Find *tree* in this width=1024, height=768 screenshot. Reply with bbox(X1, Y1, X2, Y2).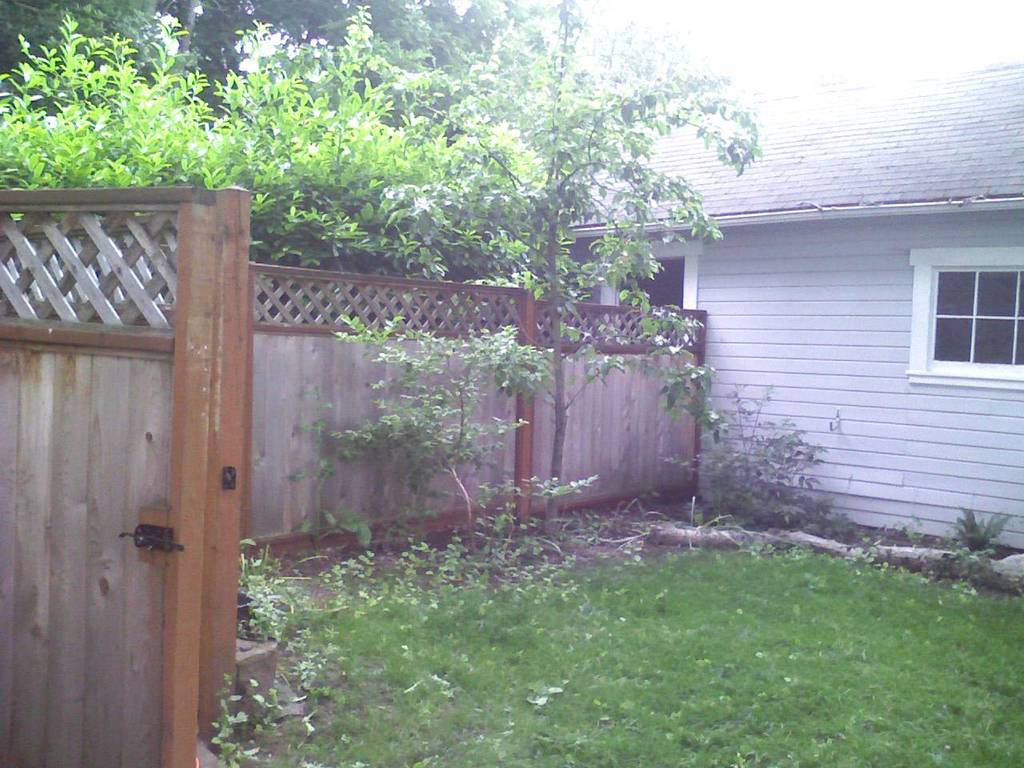
bbox(0, 0, 403, 272).
